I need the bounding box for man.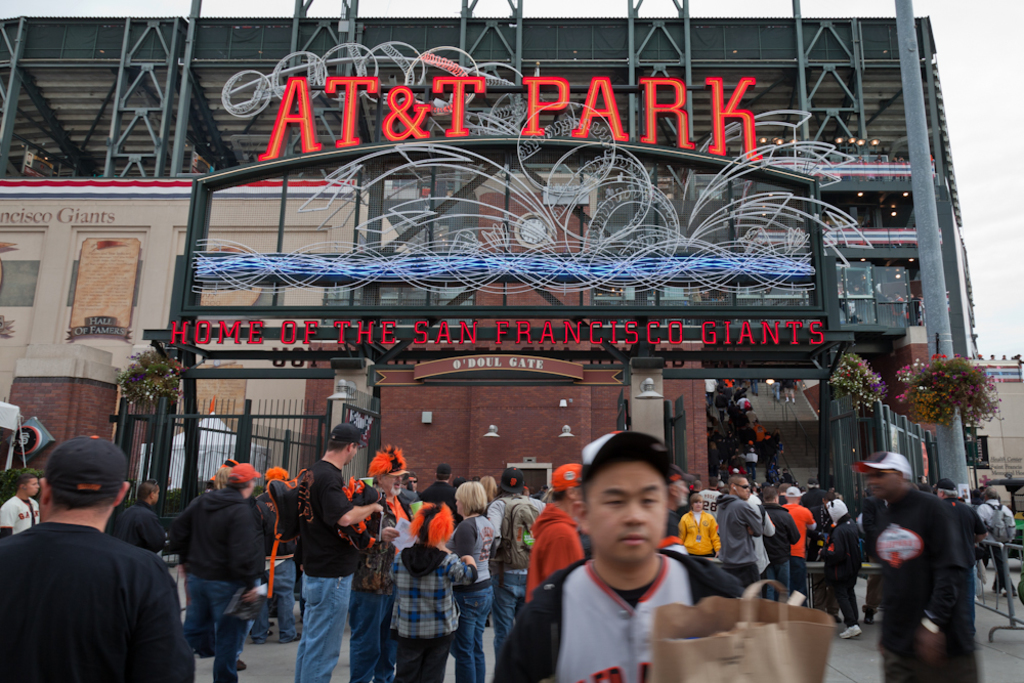
Here it is: 419 464 462 525.
